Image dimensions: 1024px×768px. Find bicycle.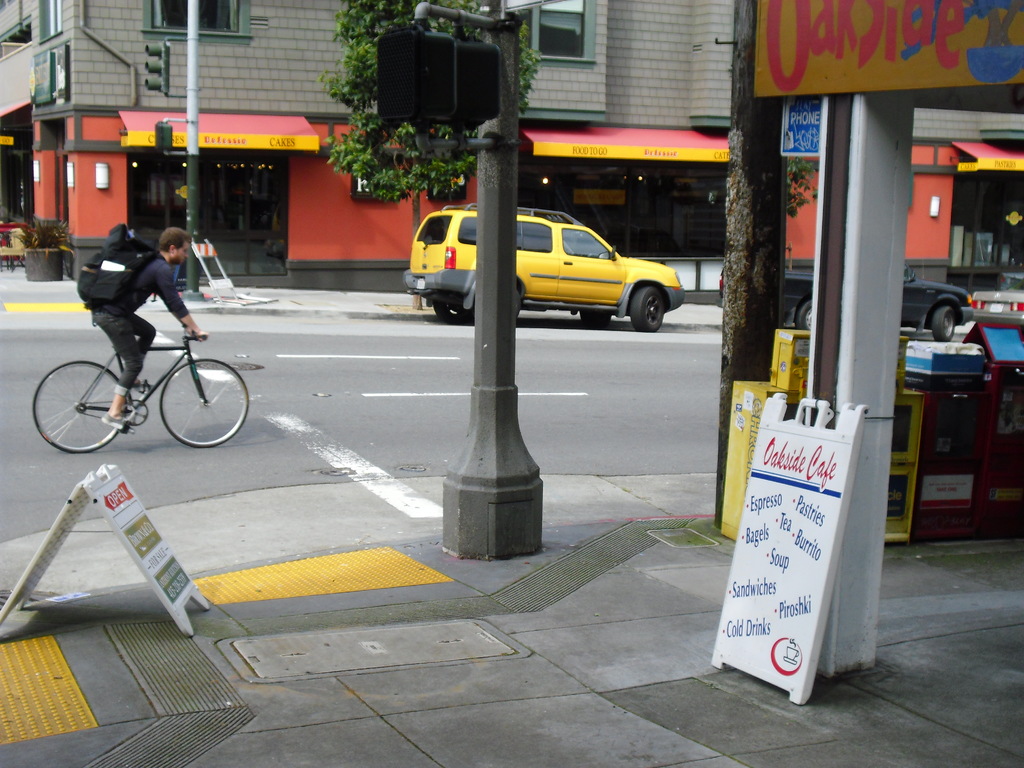
left=32, top=335, right=250, bottom=454.
